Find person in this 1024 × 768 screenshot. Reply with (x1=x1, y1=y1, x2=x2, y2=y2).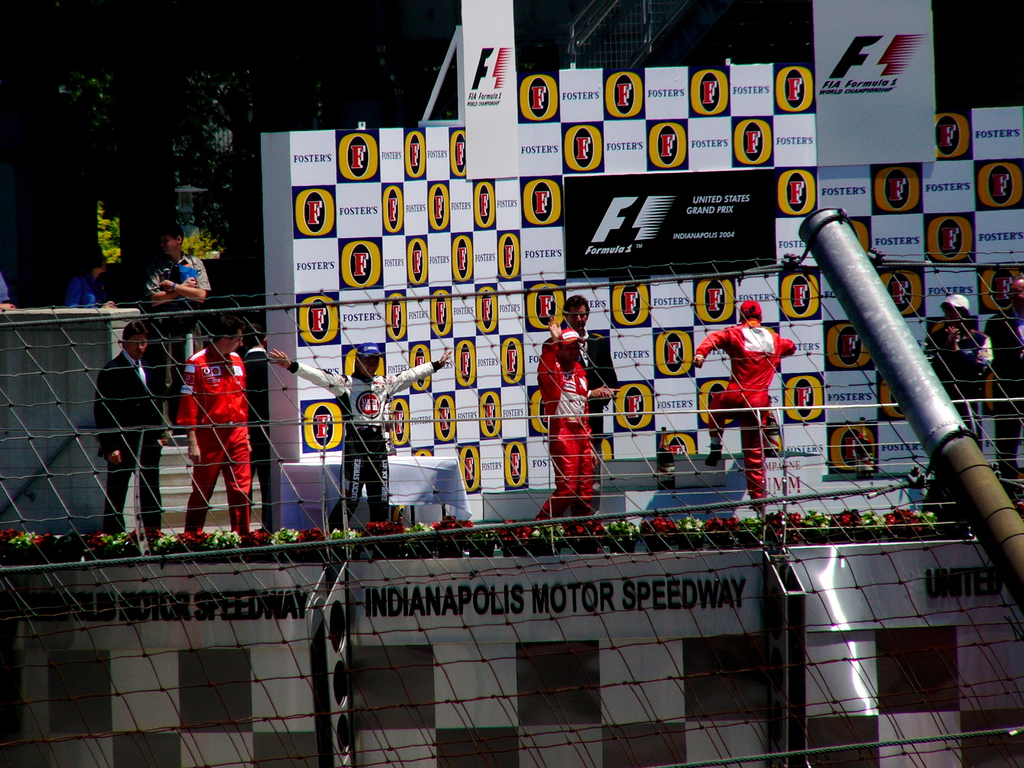
(x1=144, y1=227, x2=208, y2=447).
